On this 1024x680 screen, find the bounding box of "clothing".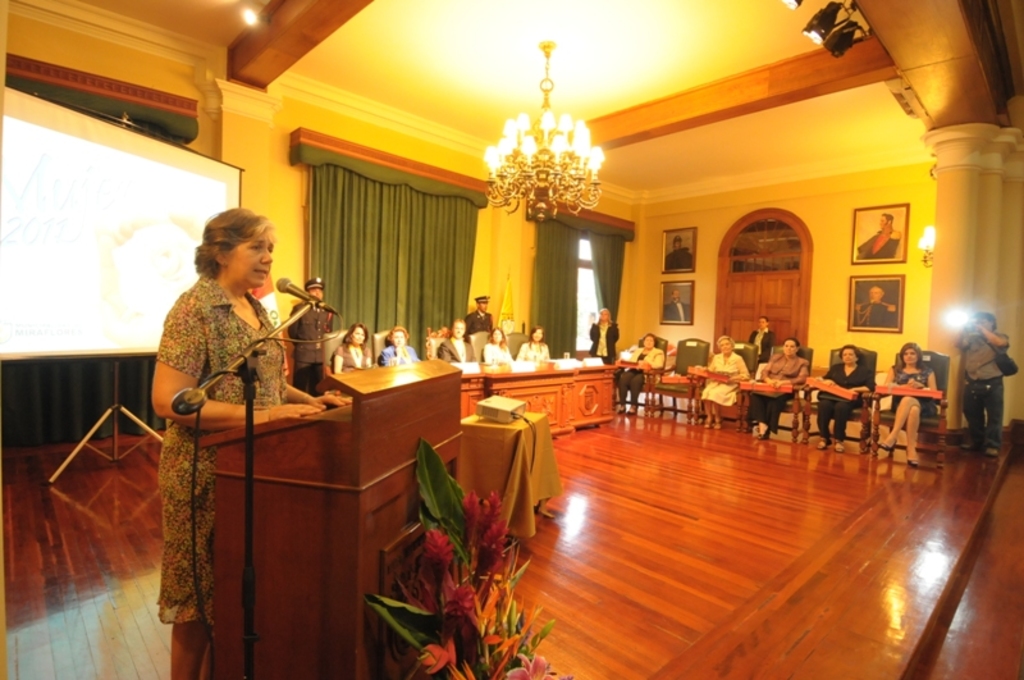
Bounding box: 137:270:324:651.
